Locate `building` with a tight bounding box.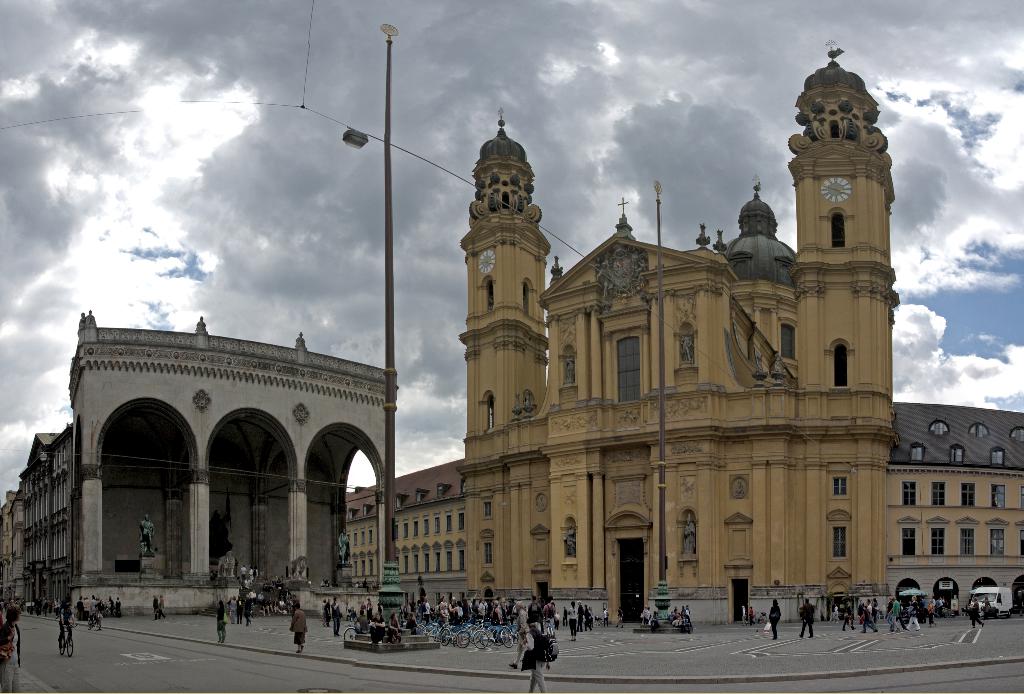
left=349, top=38, right=1023, bottom=625.
